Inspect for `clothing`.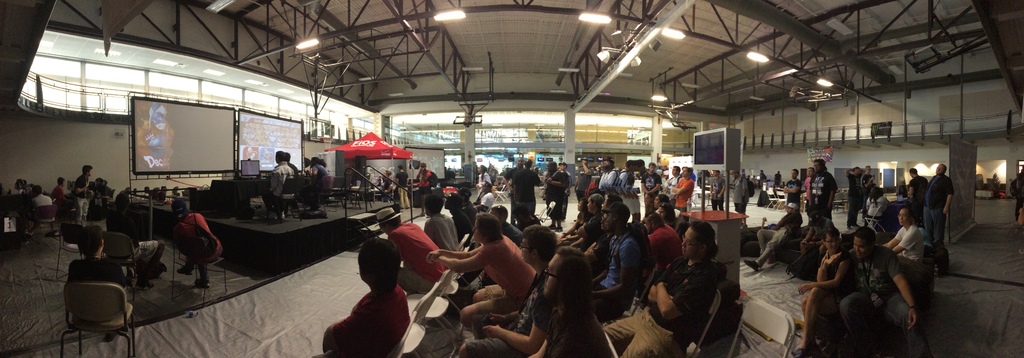
Inspection: [808, 170, 831, 224].
